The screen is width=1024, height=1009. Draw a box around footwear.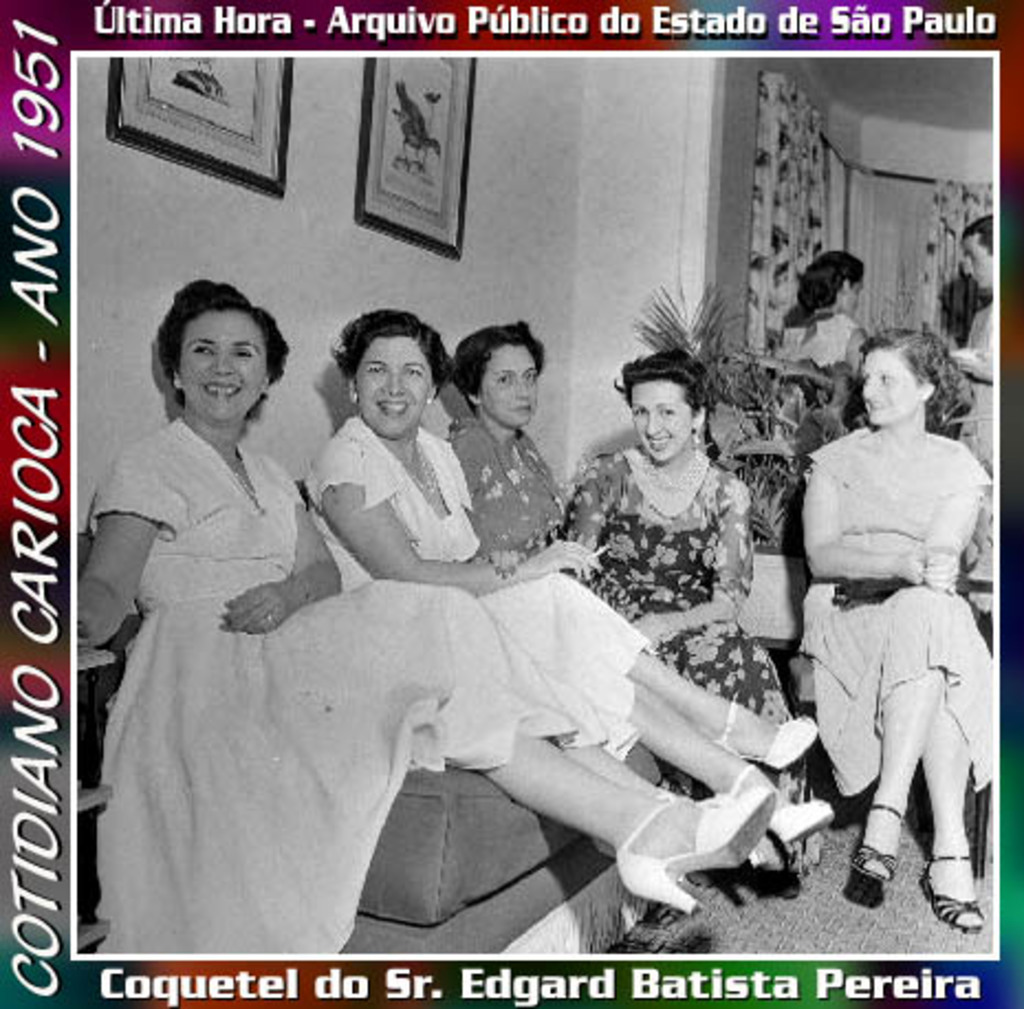
[left=612, top=778, right=786, bottom=927].
